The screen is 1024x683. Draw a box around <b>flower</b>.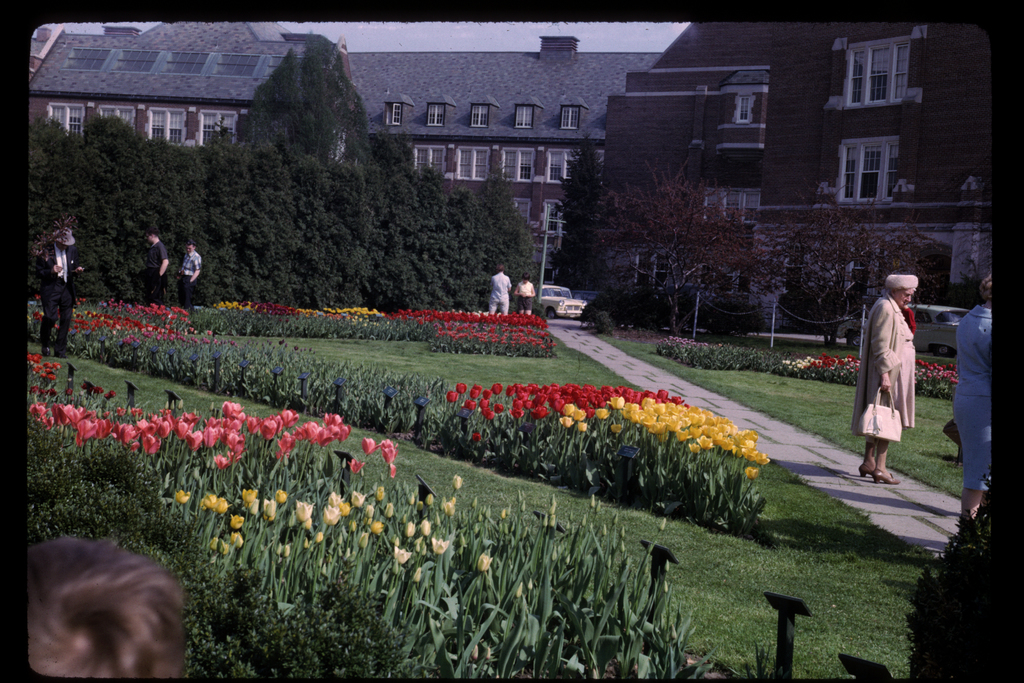
BBox(444, 499, 456, 516).
